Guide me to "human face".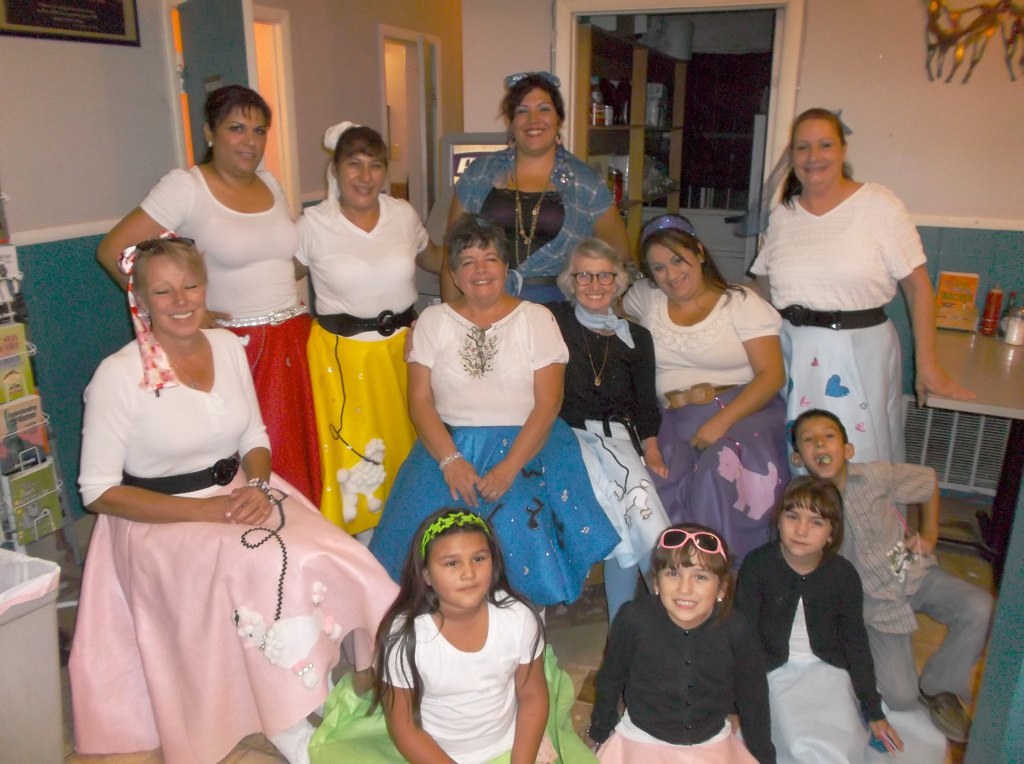
Guidance: (220, 98, 267, 170).
